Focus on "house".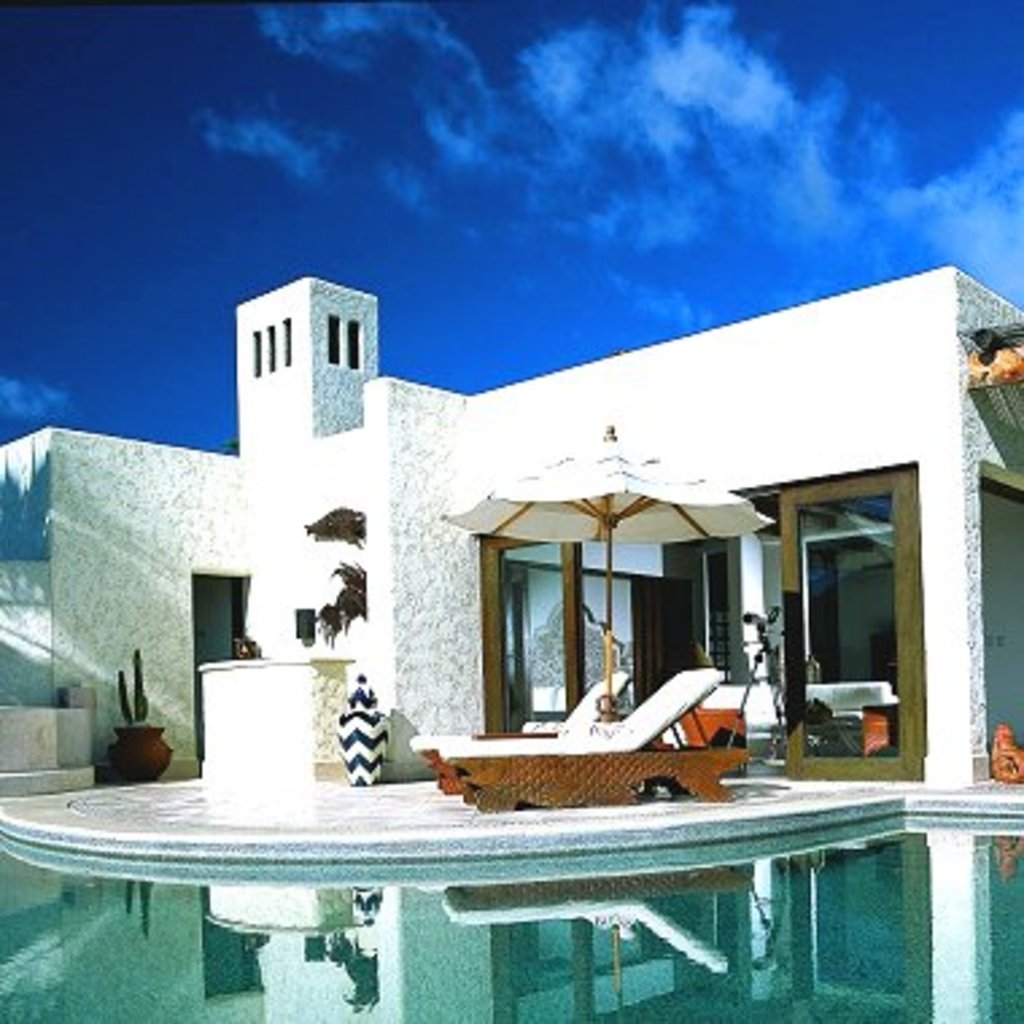
Focused at bbox=(0, 272, 1021, 868).
